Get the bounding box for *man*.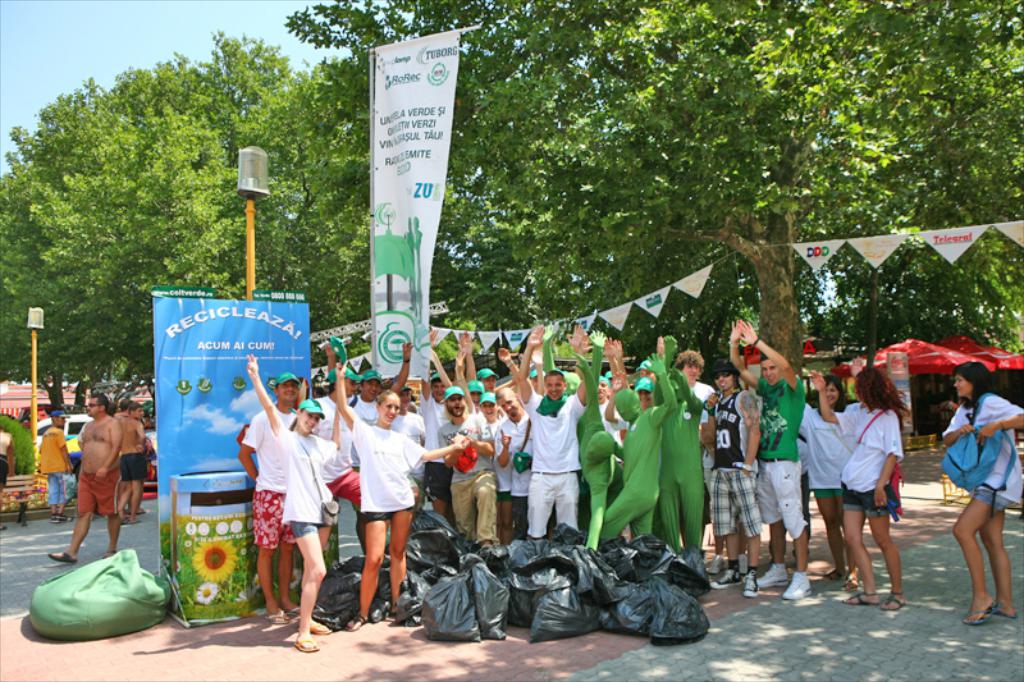
x1=717, y1=316, x2=801, y2=599.
